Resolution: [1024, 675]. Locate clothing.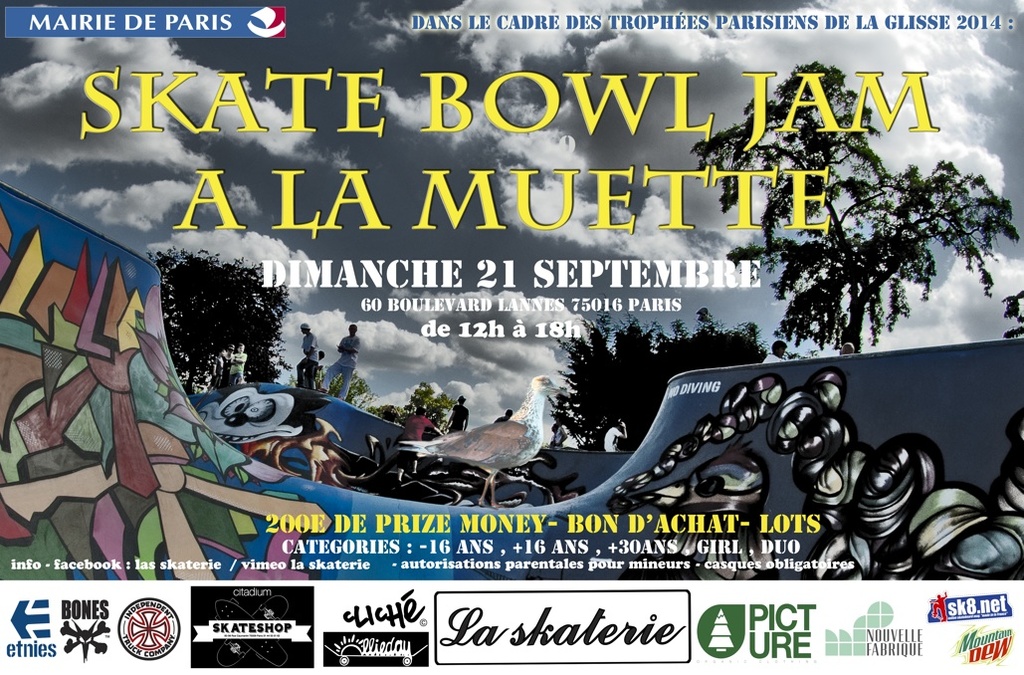
(230,351,250,383).
